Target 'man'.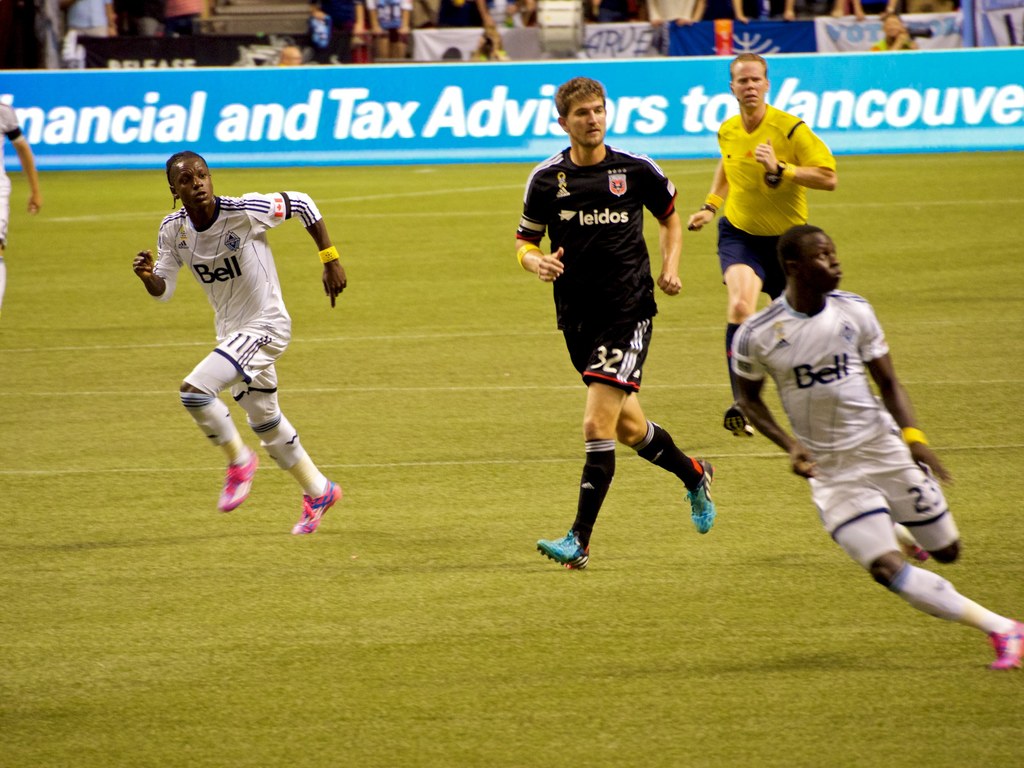
Target region: (522,98,709,567).
